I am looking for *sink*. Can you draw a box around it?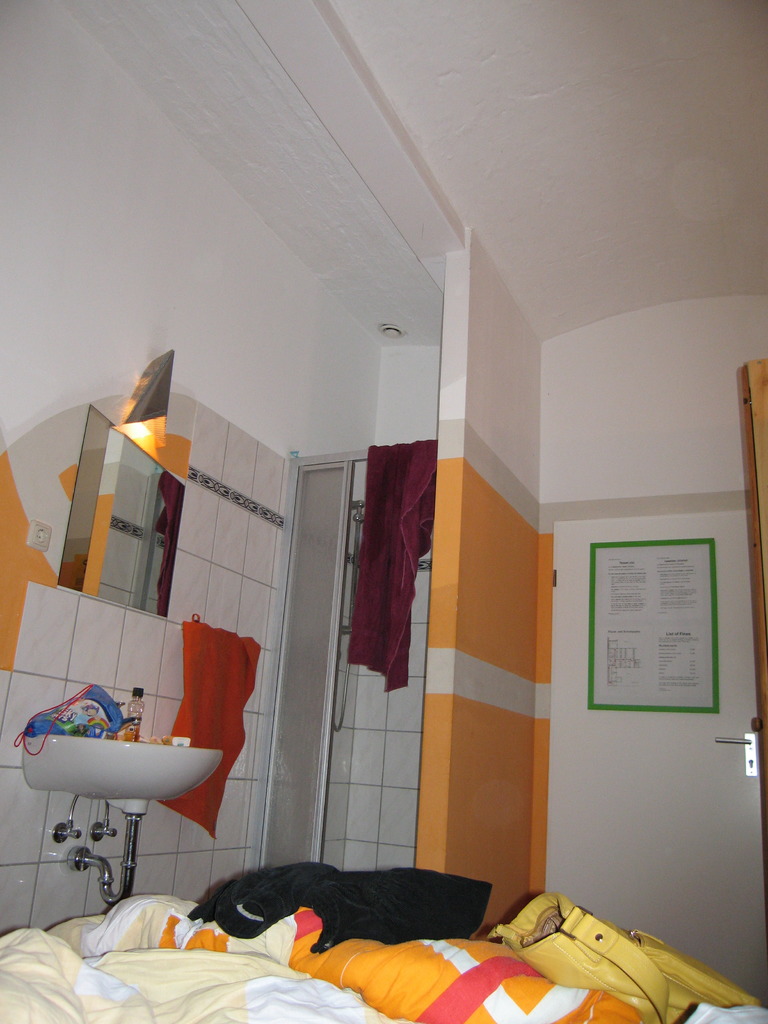
Sure, the bounding box is [left=17, top=705, right=223, bottom=817].
